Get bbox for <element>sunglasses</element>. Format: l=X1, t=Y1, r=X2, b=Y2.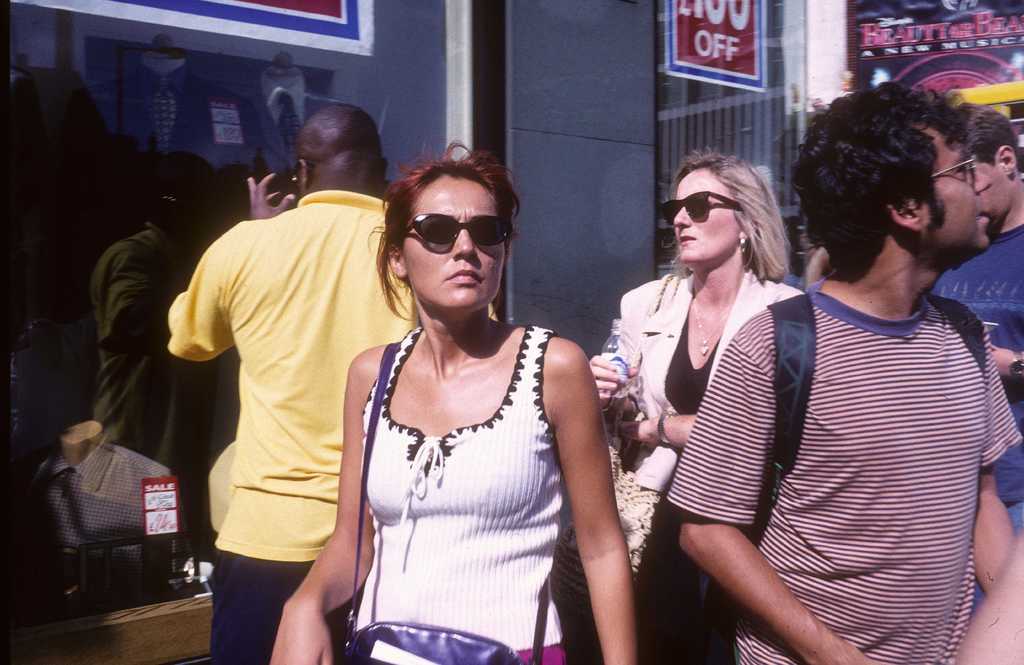
l=287, t=154, r=319, b=188.
